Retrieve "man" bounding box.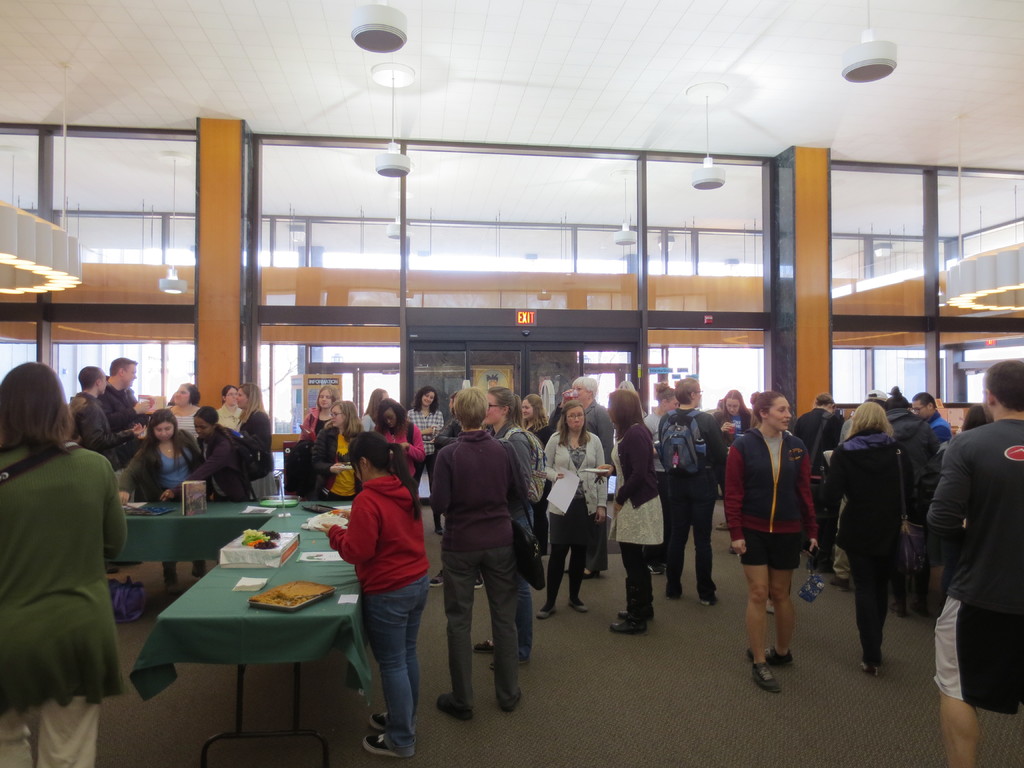
Bounding box: rect(920, 356, 1023, 767).
